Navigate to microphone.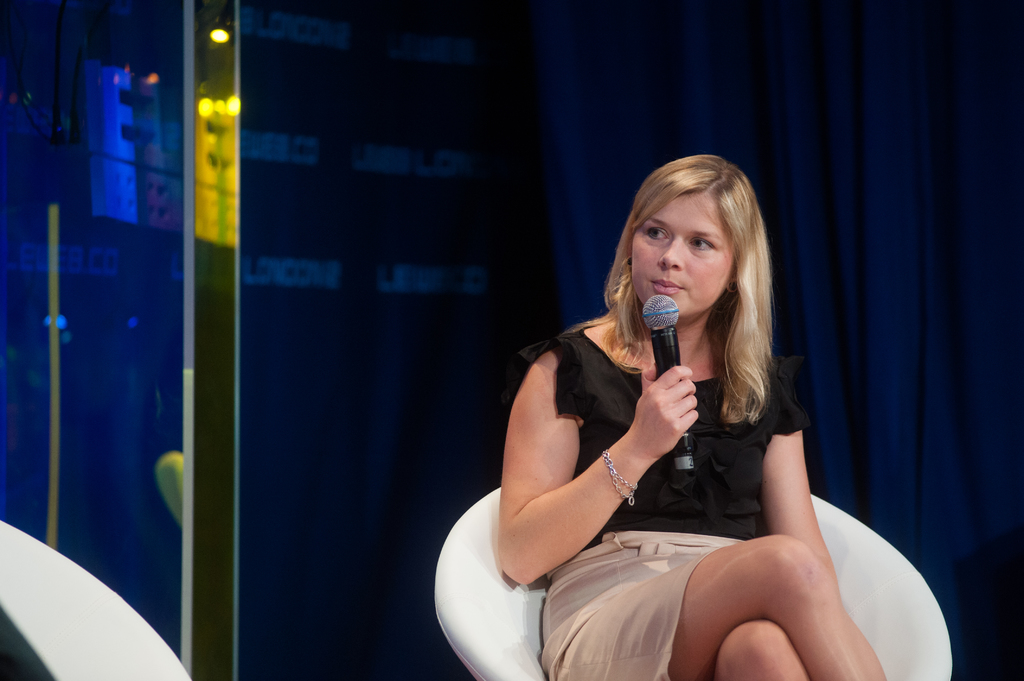
Navigation target: bbox=(641, 292, 695, 472).
